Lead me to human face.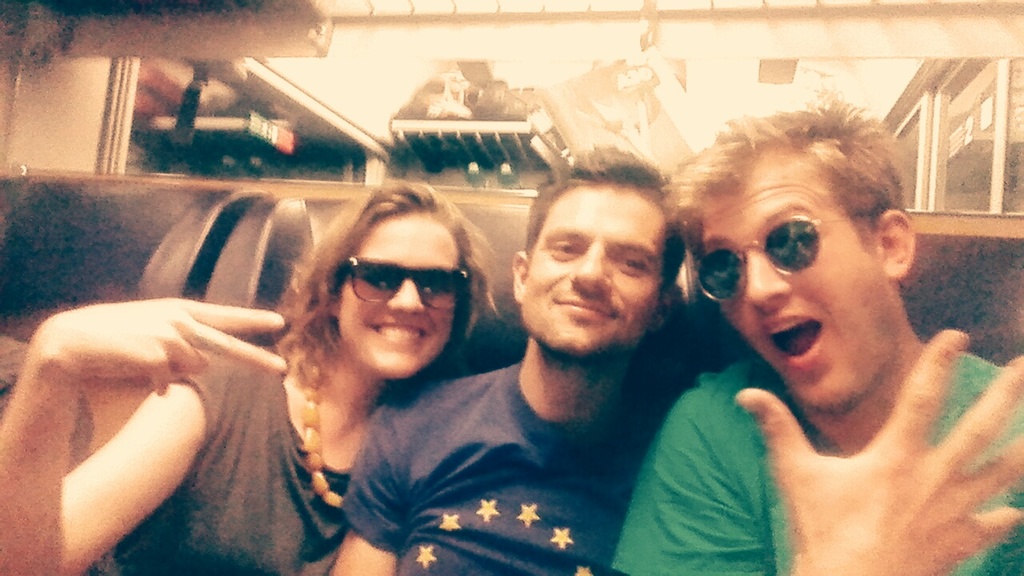
Lead to Rect(527, 190, 661, 354).
